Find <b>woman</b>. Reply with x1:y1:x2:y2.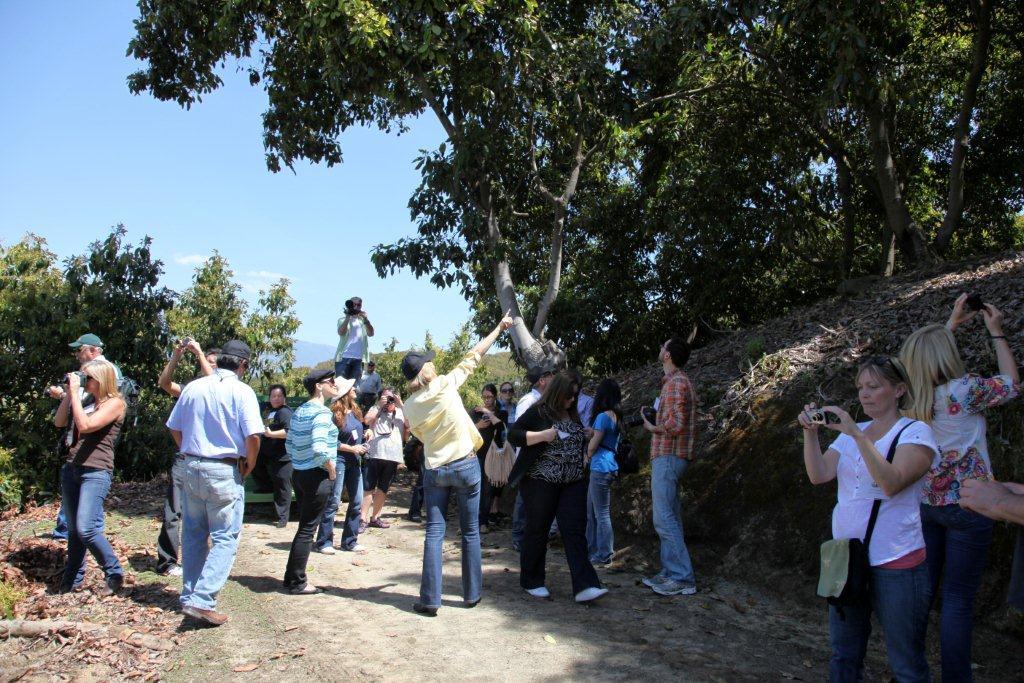
327:373:376:557.
